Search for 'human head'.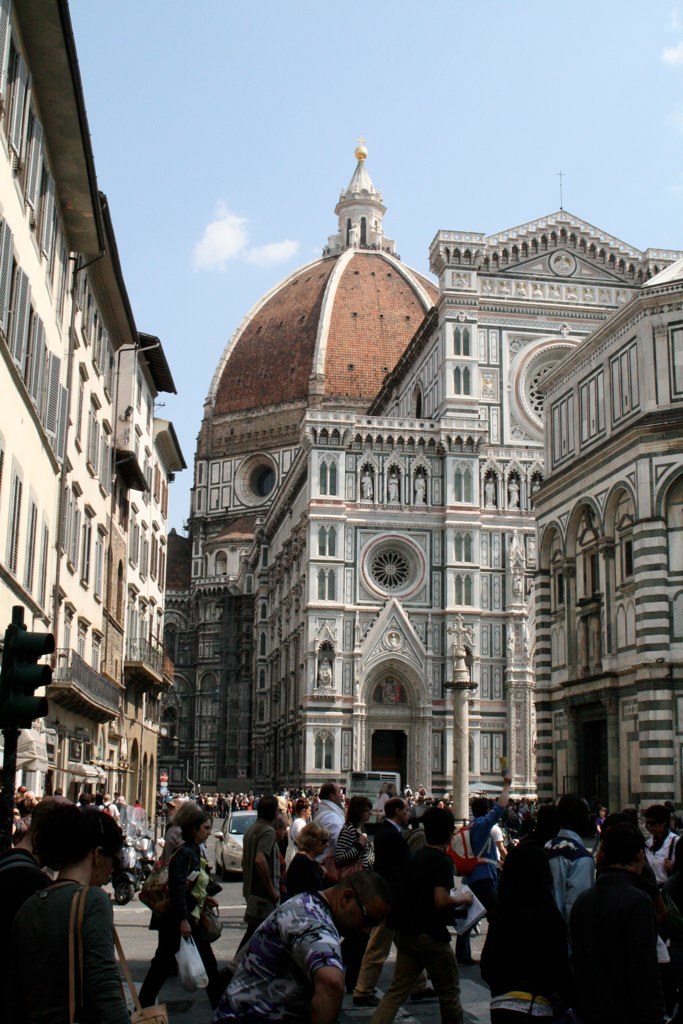
Found at select_region(326, 874, 388, 941).
